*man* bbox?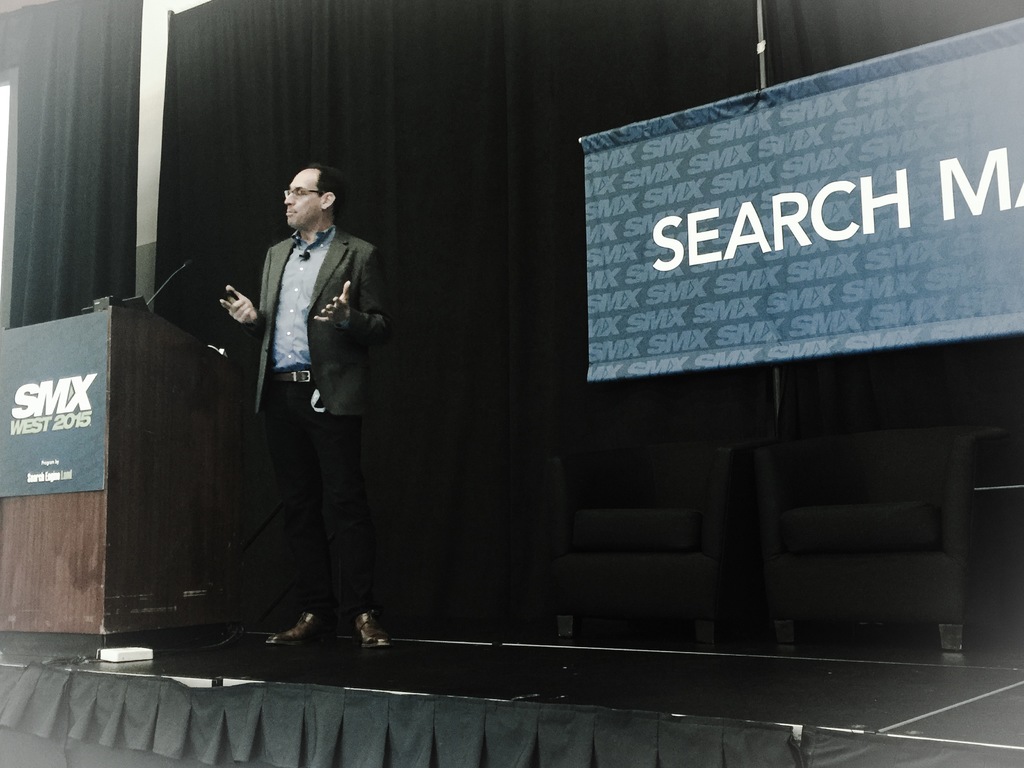
217/157/390/641
